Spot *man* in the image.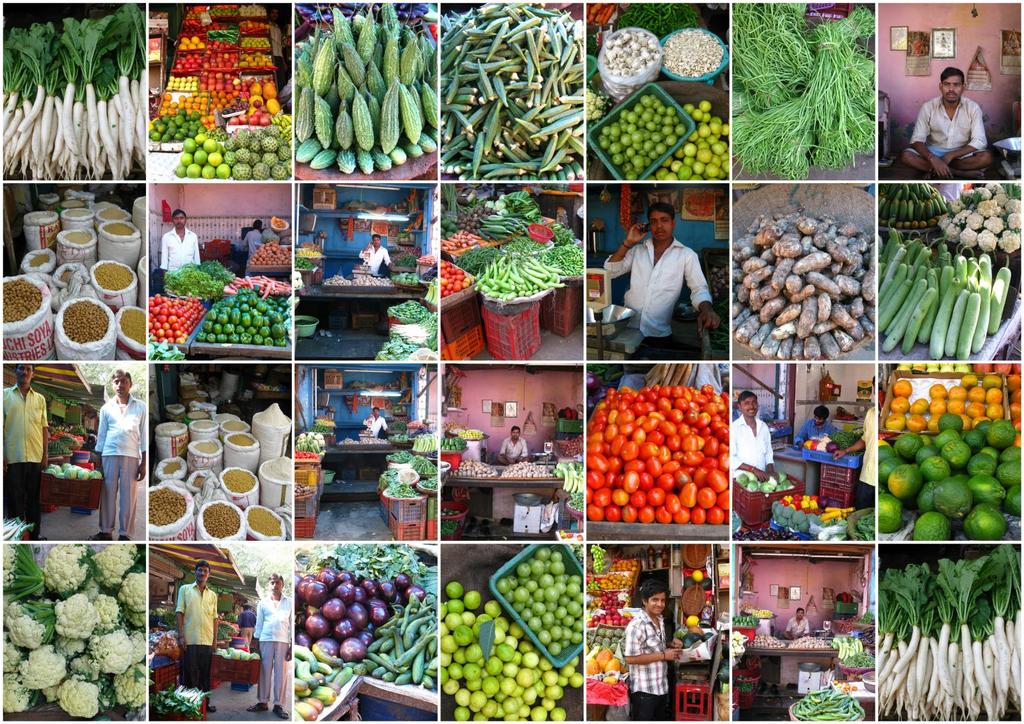
*man* found at 624 579 684 721.
